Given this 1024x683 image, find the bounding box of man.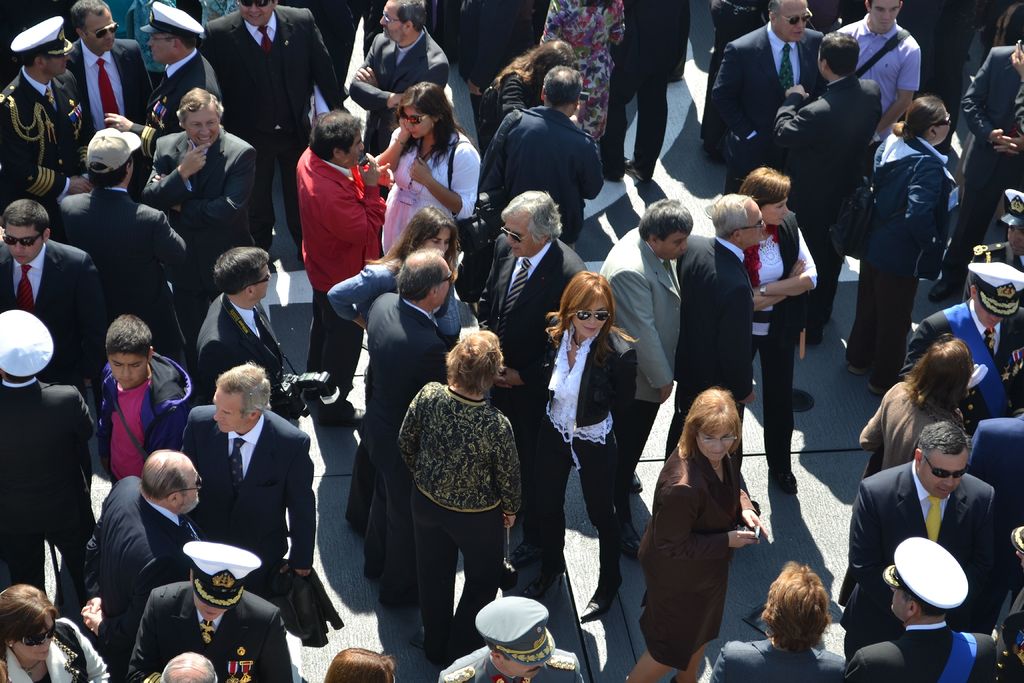
Rect(52, 125, 190, 357).
